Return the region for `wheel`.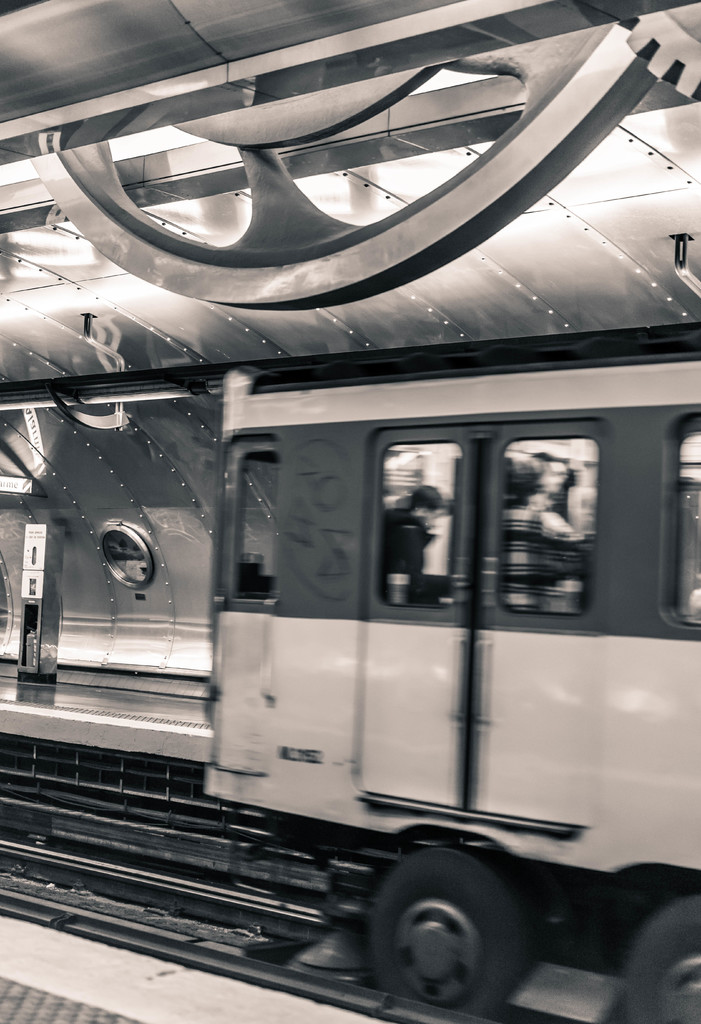
x1=363, y1=842, x2=535, y2=1021.
